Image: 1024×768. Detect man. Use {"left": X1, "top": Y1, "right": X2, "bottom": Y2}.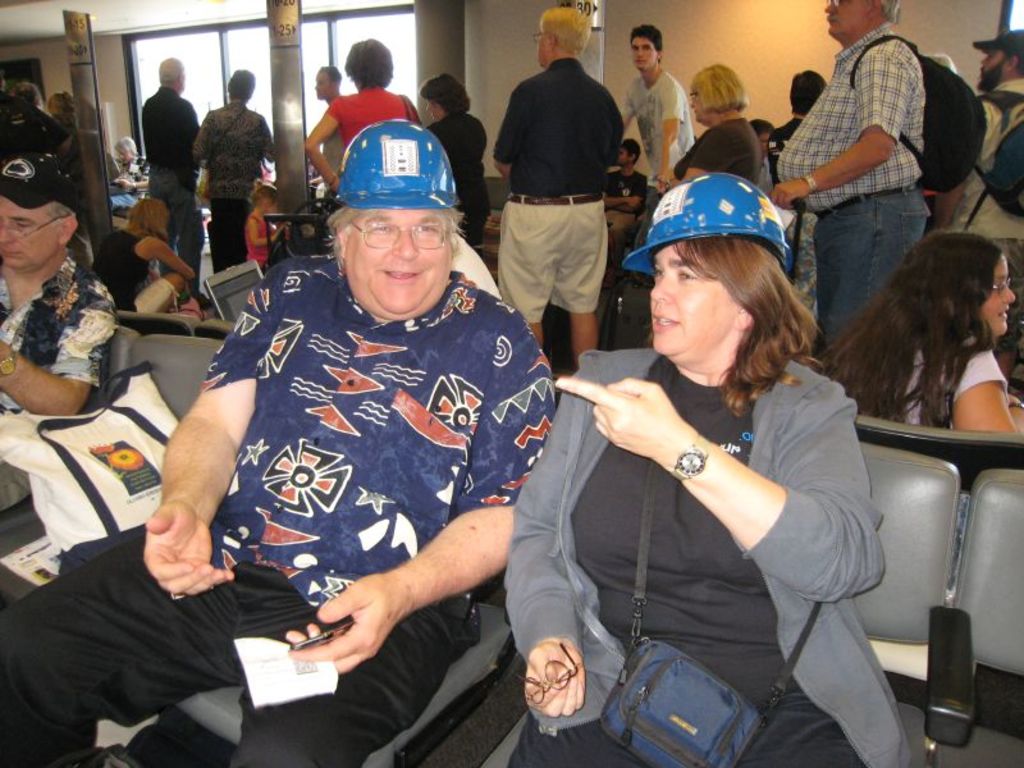
{"left": 776, "top": 0, "right": 945, "bottom": 355}.
